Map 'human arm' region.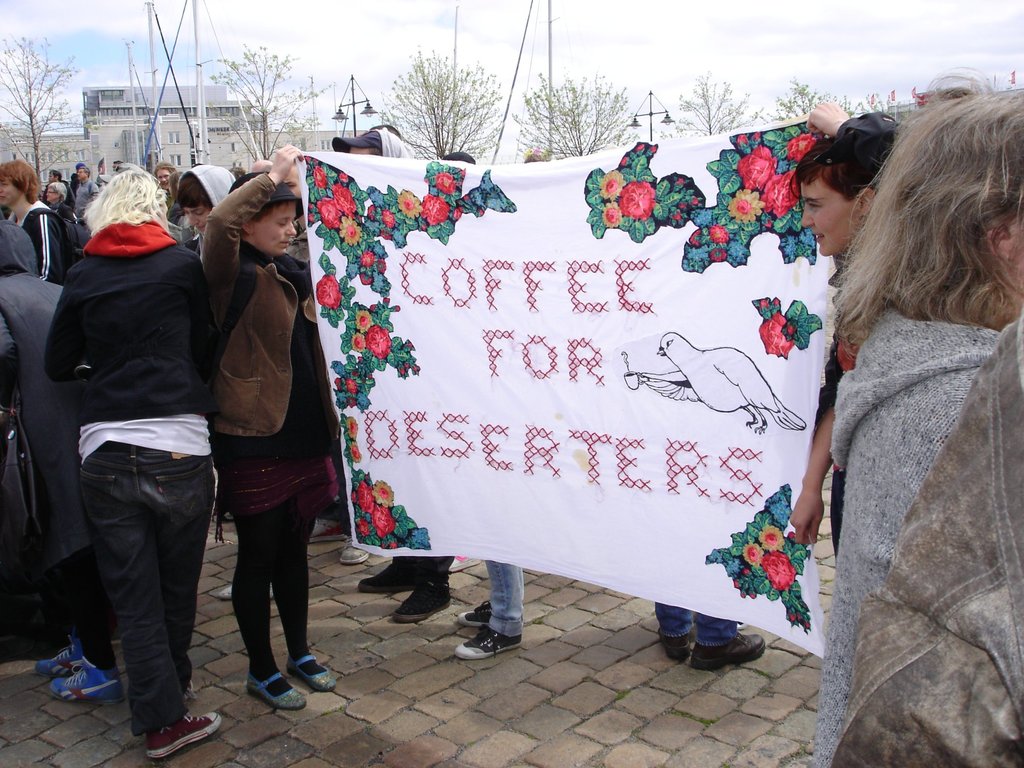
Mapped to <bbox>0, 323, 13, 394</bbox>.
